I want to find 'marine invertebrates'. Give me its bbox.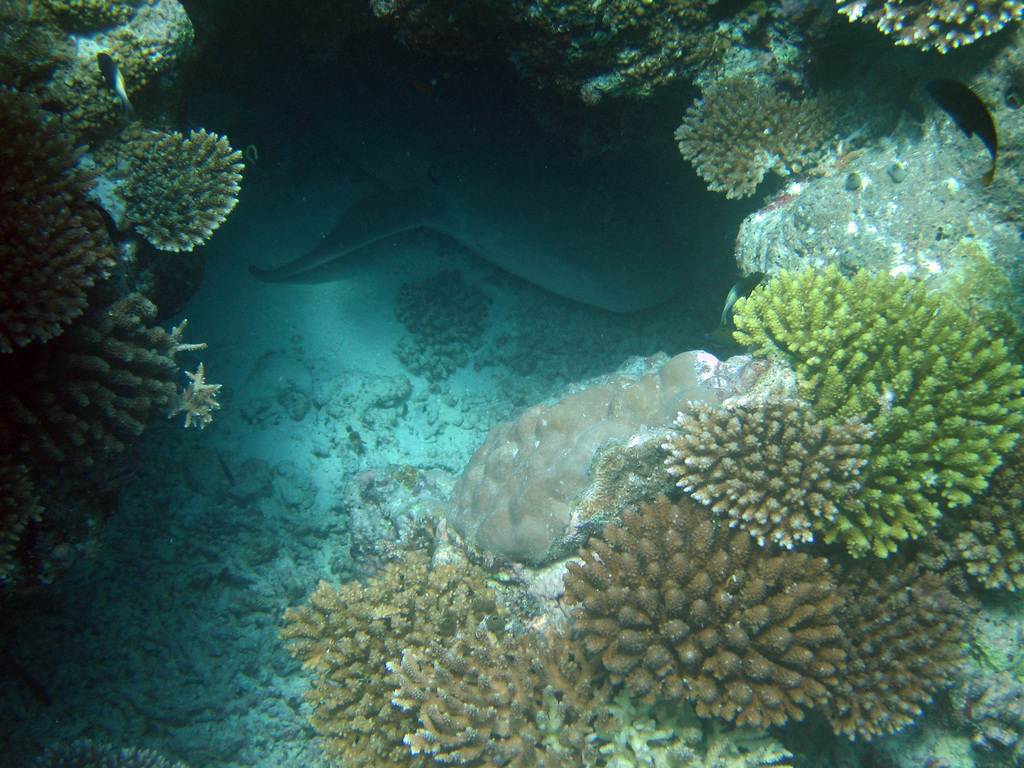
crop(0, 471, 65, 600).
